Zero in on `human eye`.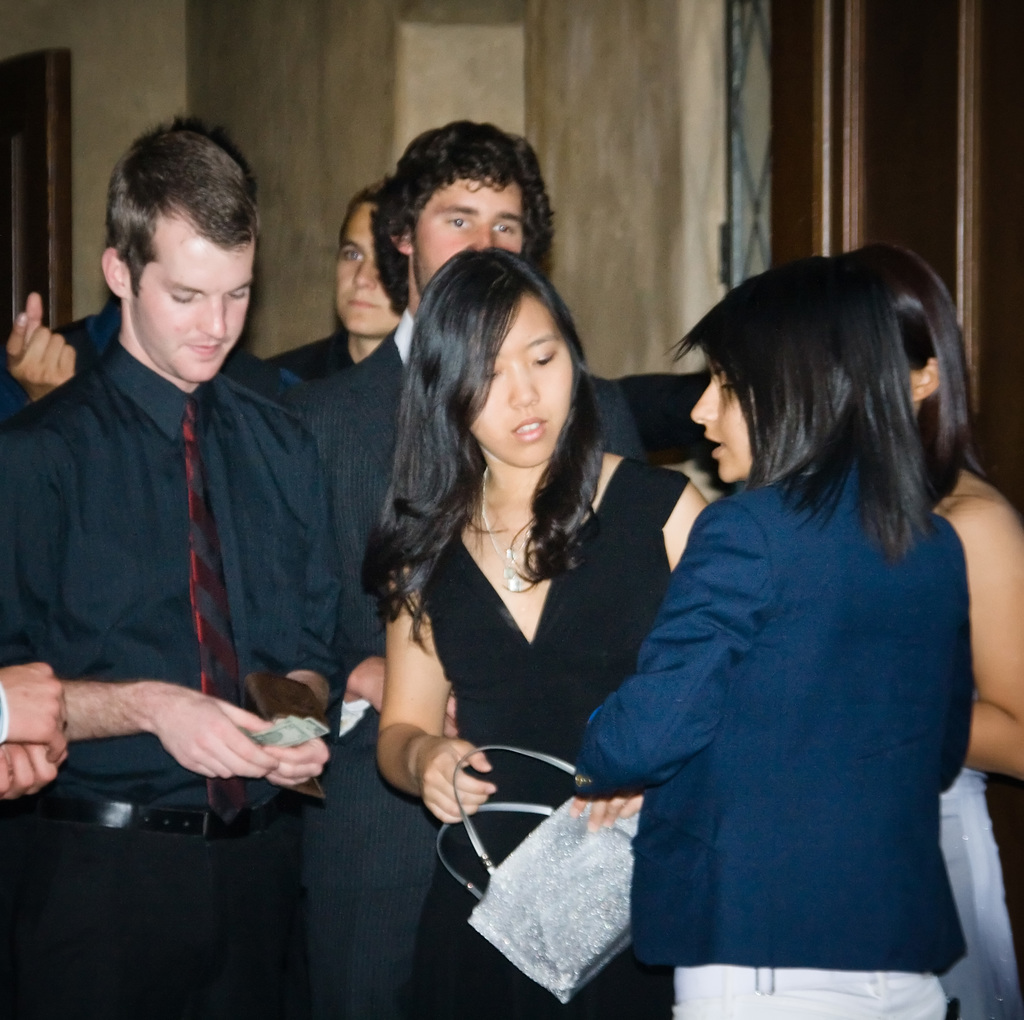
Zeroed in: locate(337, 246, 365, 269).
